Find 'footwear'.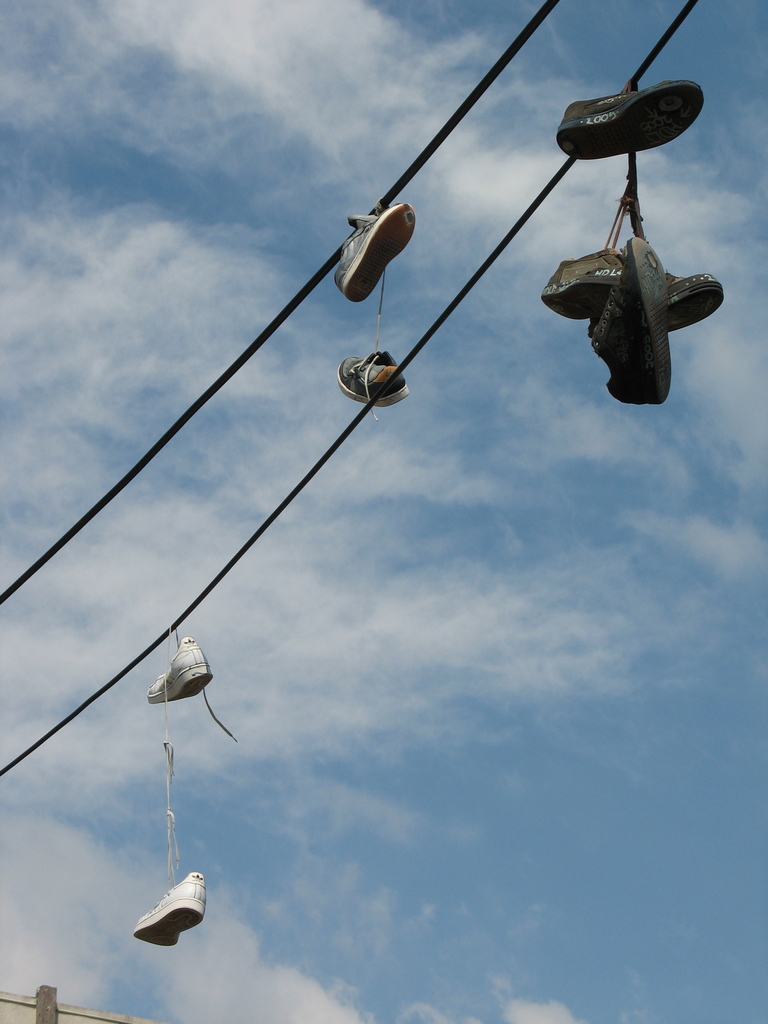
locate(143, 634, 209, 708).
